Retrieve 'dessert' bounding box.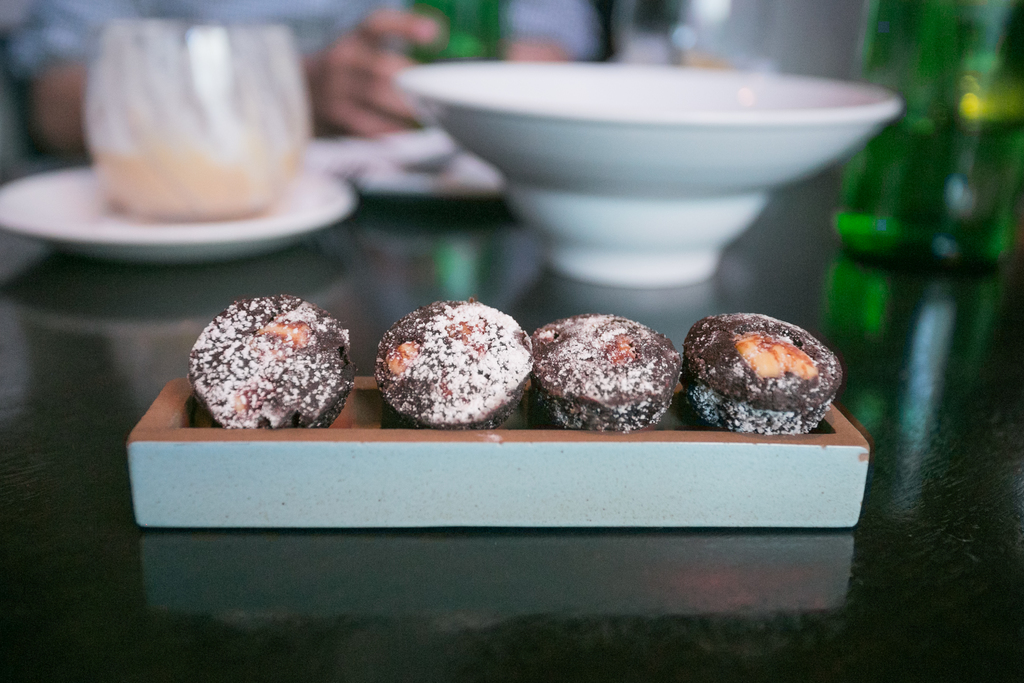
Bounding box: {"left": 530, "top": 315, "right": 680, "bottom": 428}.
